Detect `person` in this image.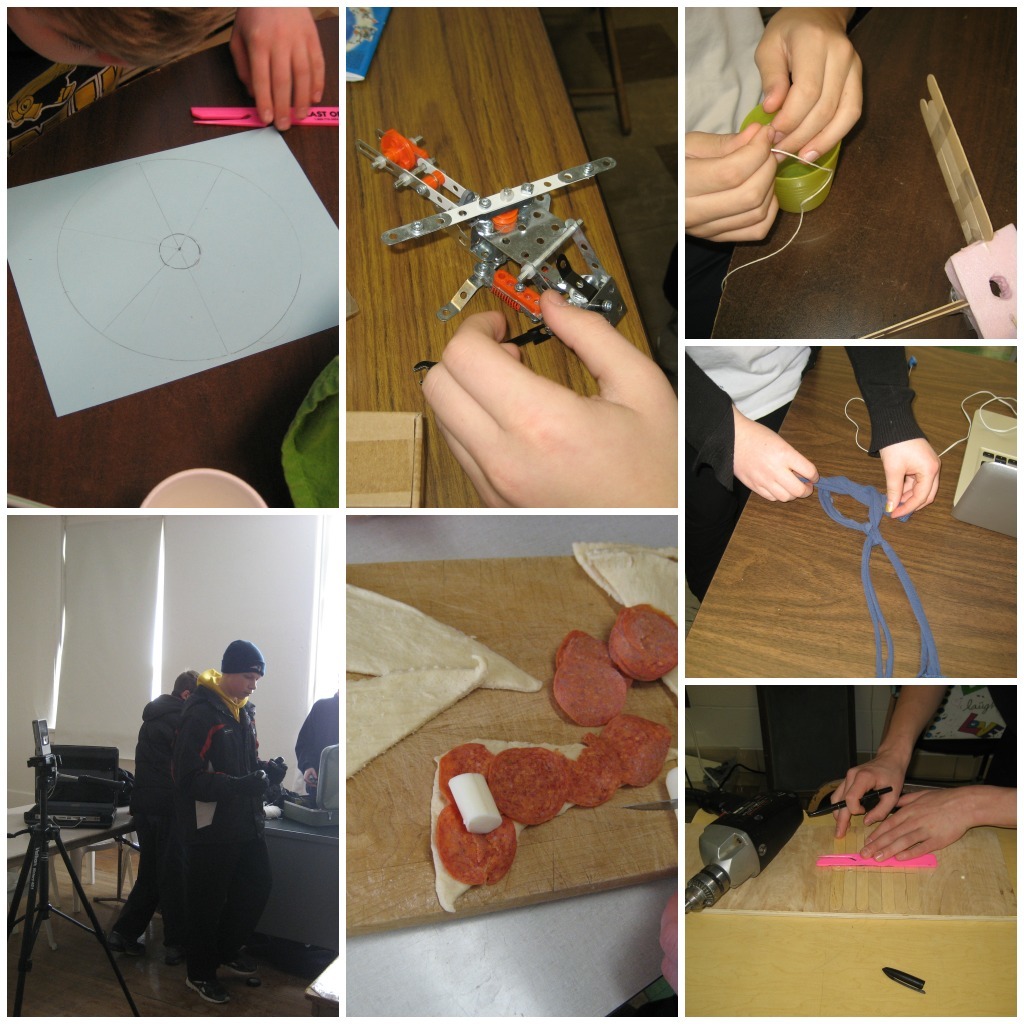
Detection: l=685, t=5, r=869, b=242.
